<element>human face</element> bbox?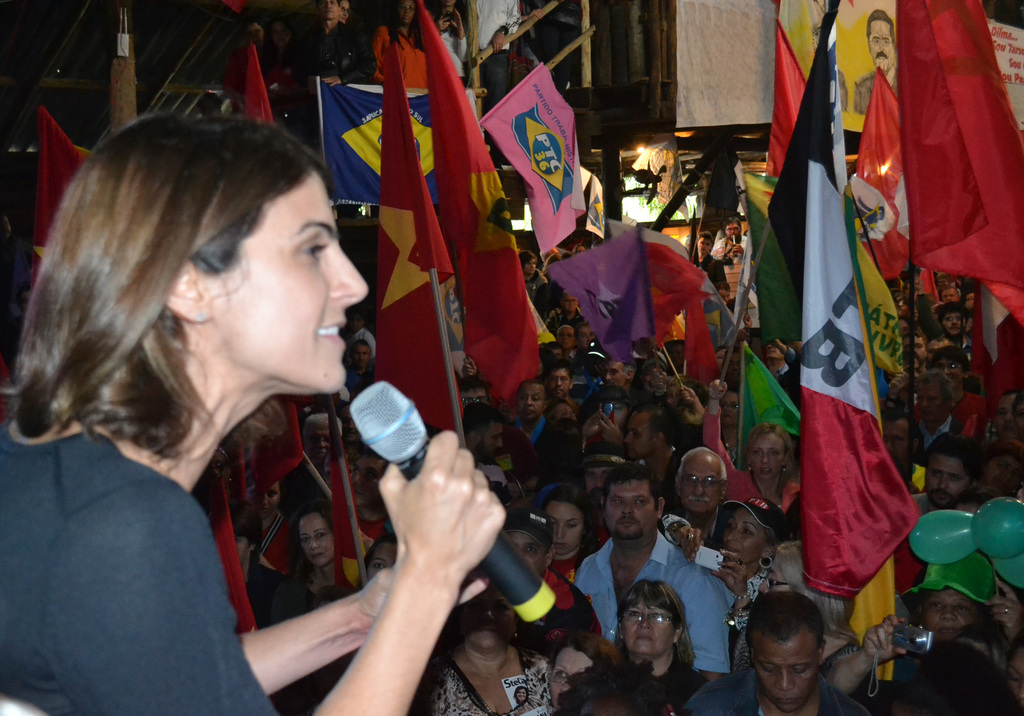
<box>680,463,721,510</box>
